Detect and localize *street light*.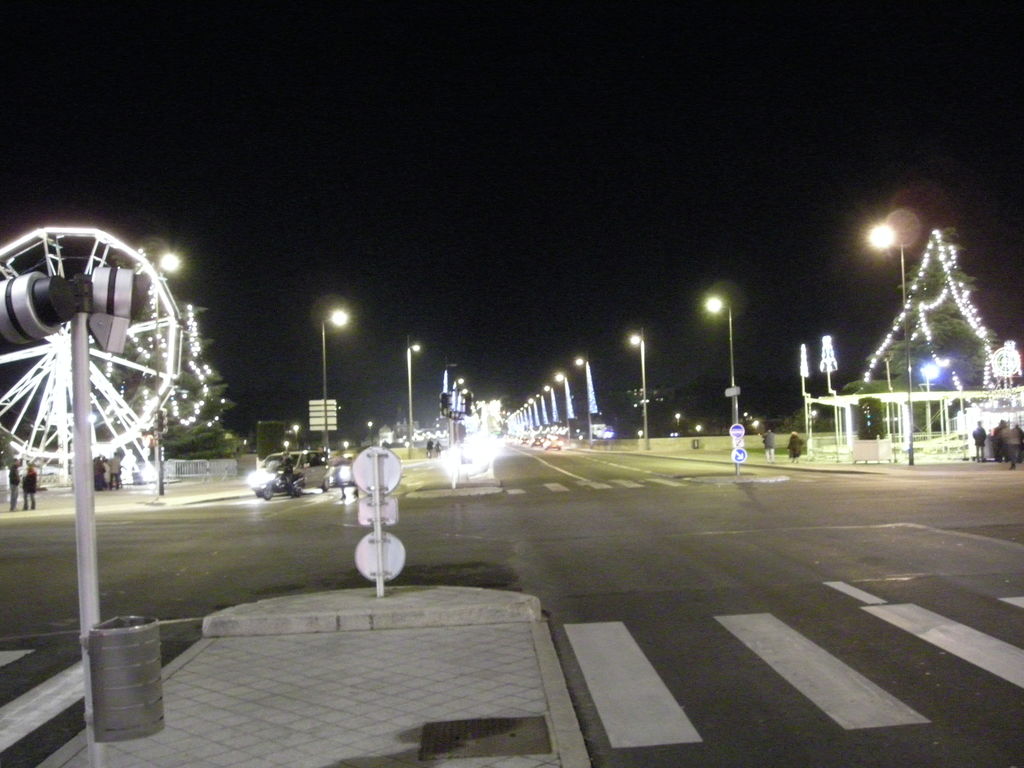
Localized at select_region(570, 357, 593, 440).
